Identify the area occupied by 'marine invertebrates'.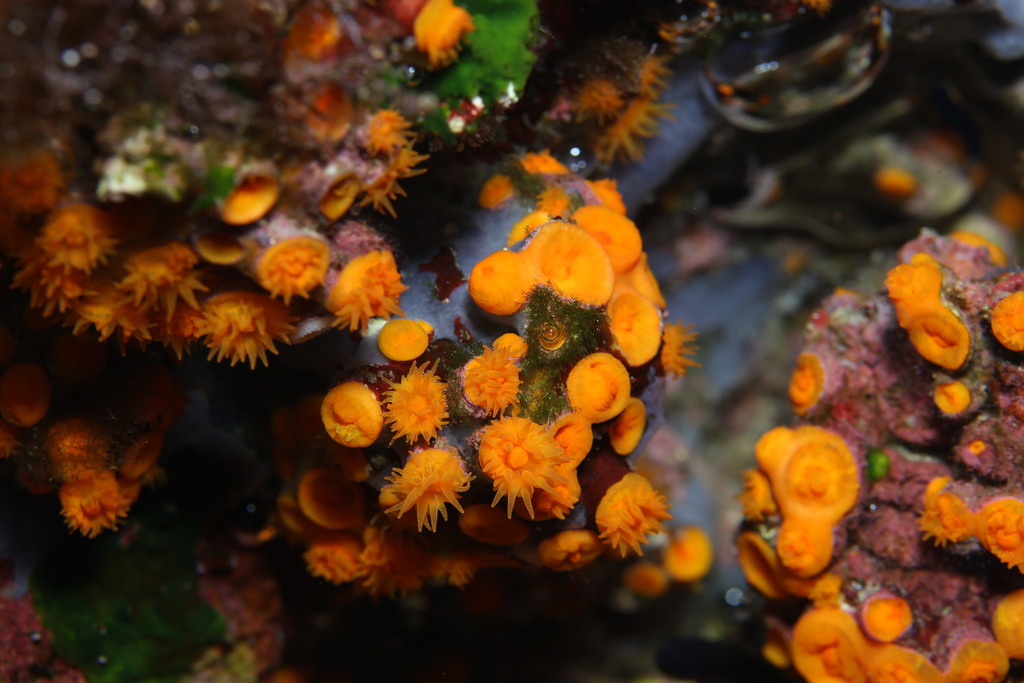
Area: select_region(0, 421, 26, 467).
